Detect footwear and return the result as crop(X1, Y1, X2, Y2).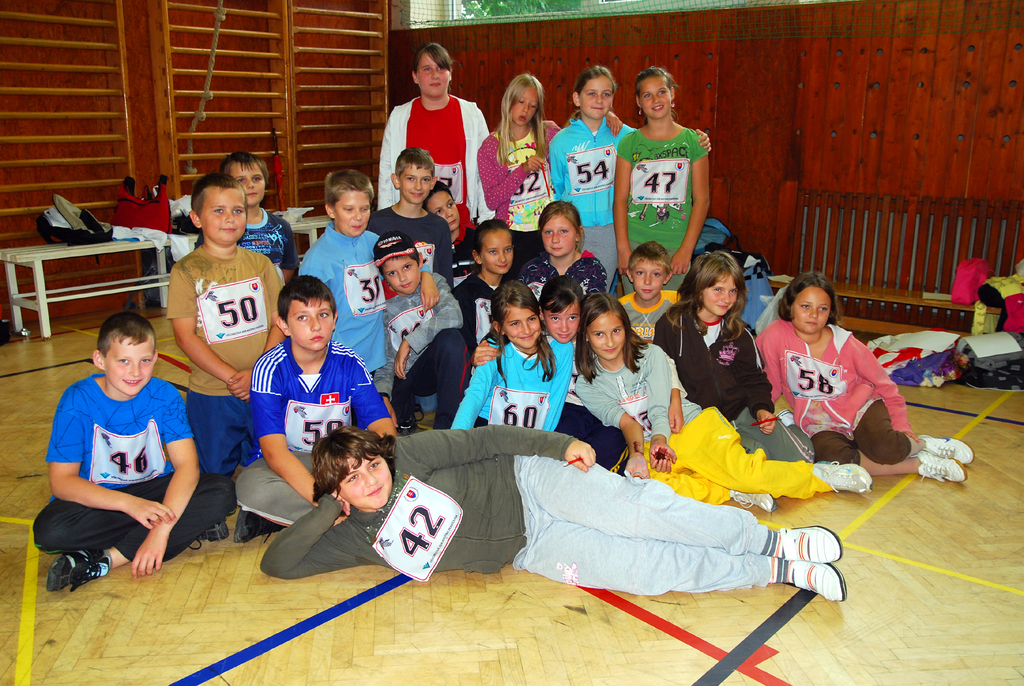
crop(815, 459, 871, 496).
